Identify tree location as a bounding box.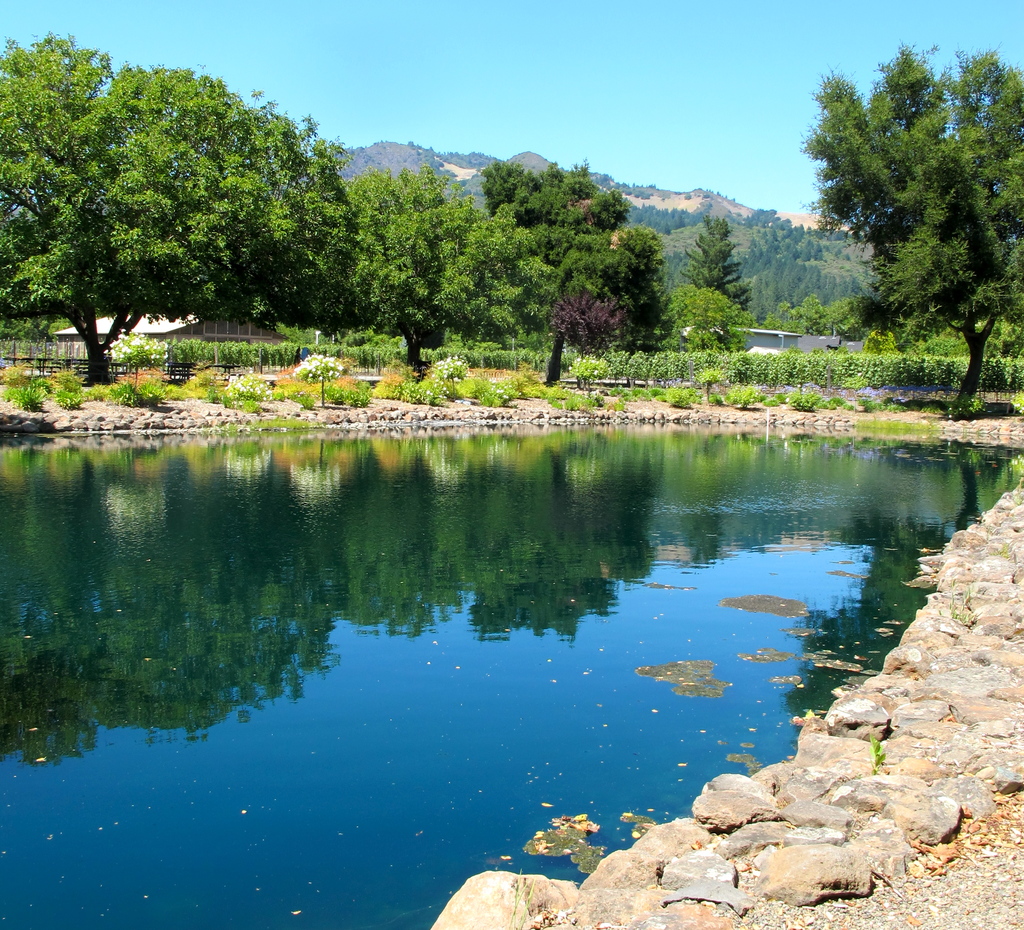
x1=669 y1=285 x2=756 y2=382.
